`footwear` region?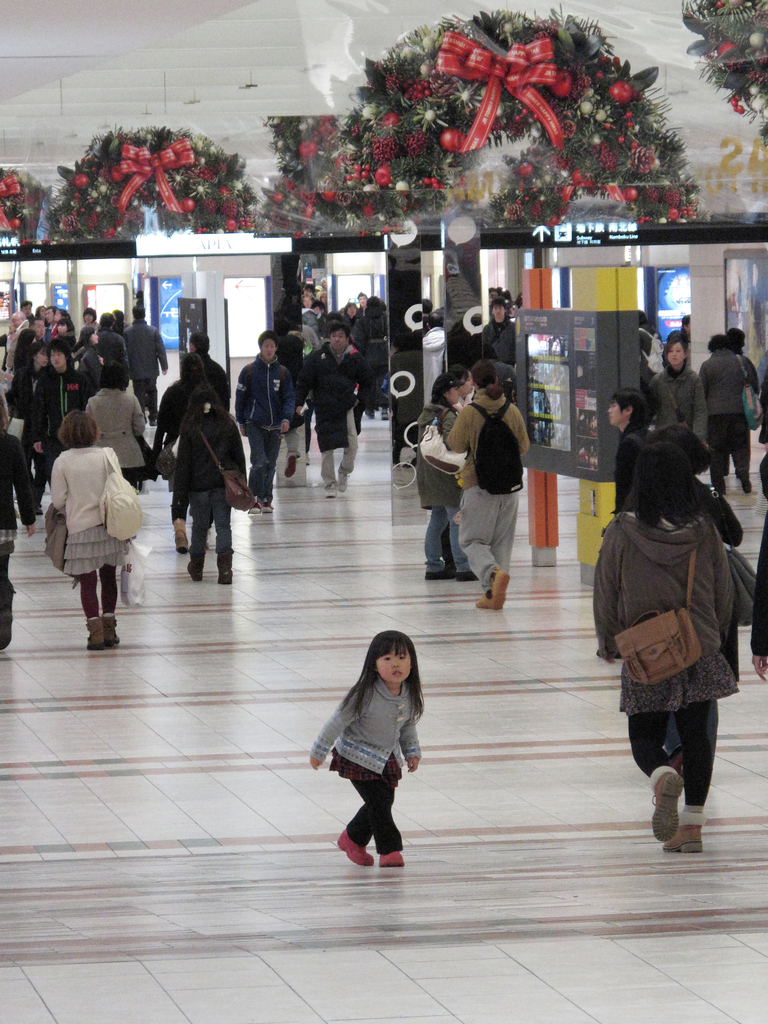
select_region(83, 617, 102, 650)
